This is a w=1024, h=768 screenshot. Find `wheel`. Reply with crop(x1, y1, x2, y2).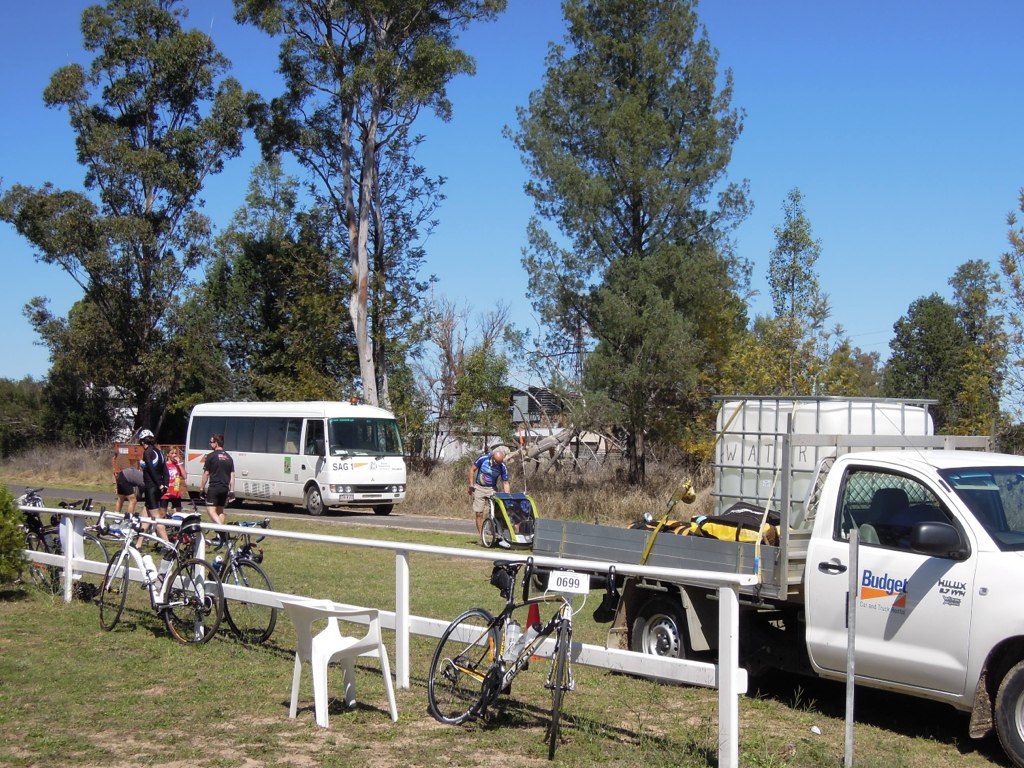
crop(224, 560, 276, 649).
